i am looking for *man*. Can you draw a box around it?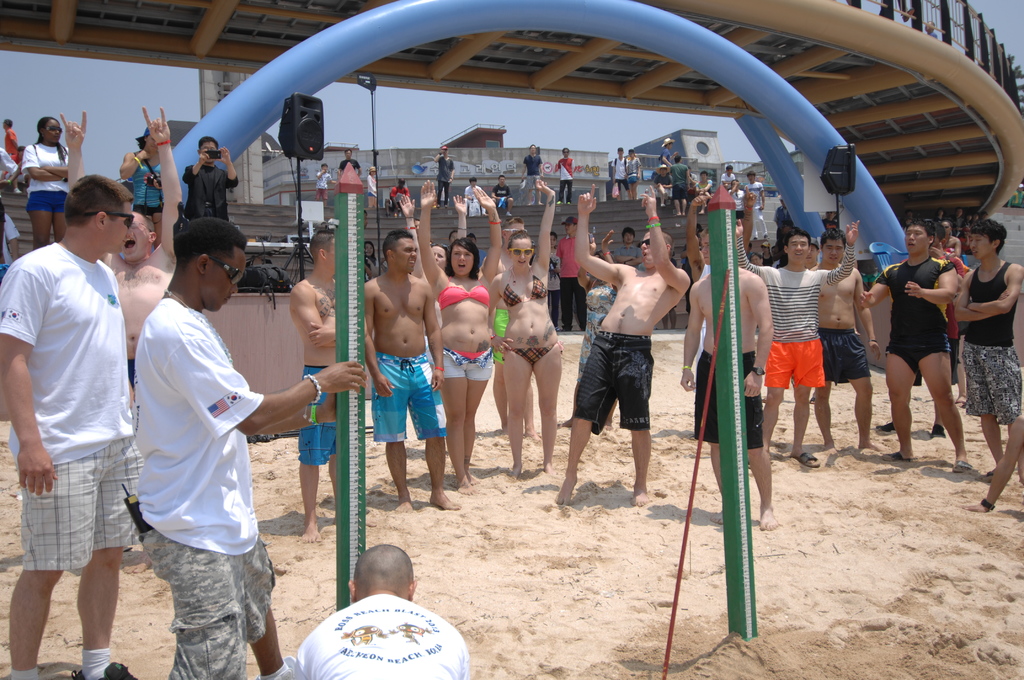
Sure, the bounding box is l=611, t=146, r=632, b=200.
